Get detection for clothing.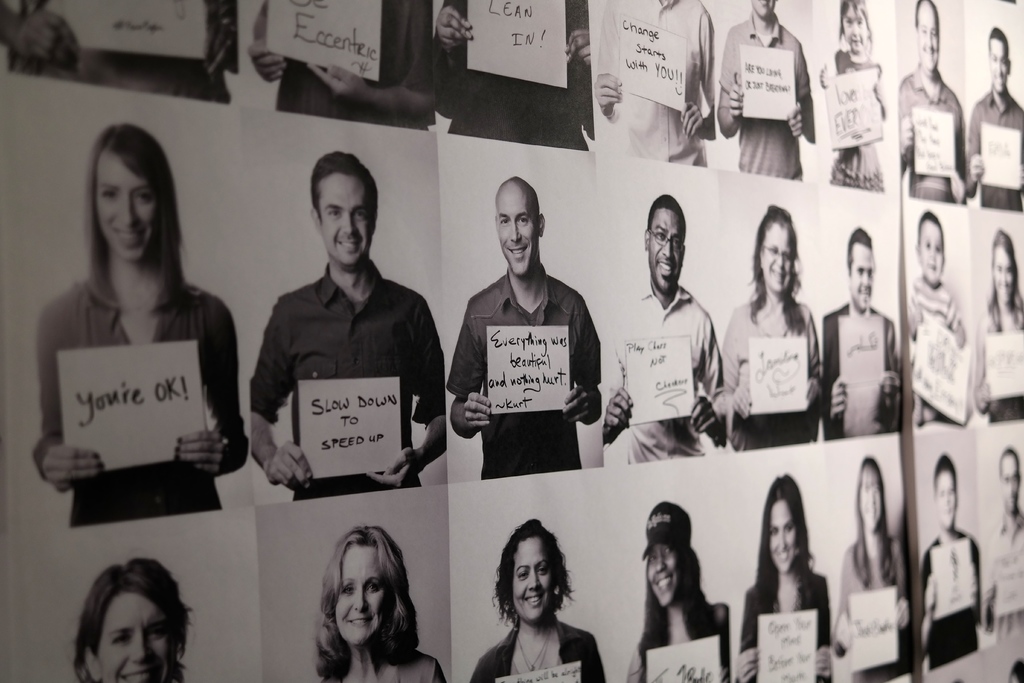
Detection: bbox=(248, 259, 447, 503).
